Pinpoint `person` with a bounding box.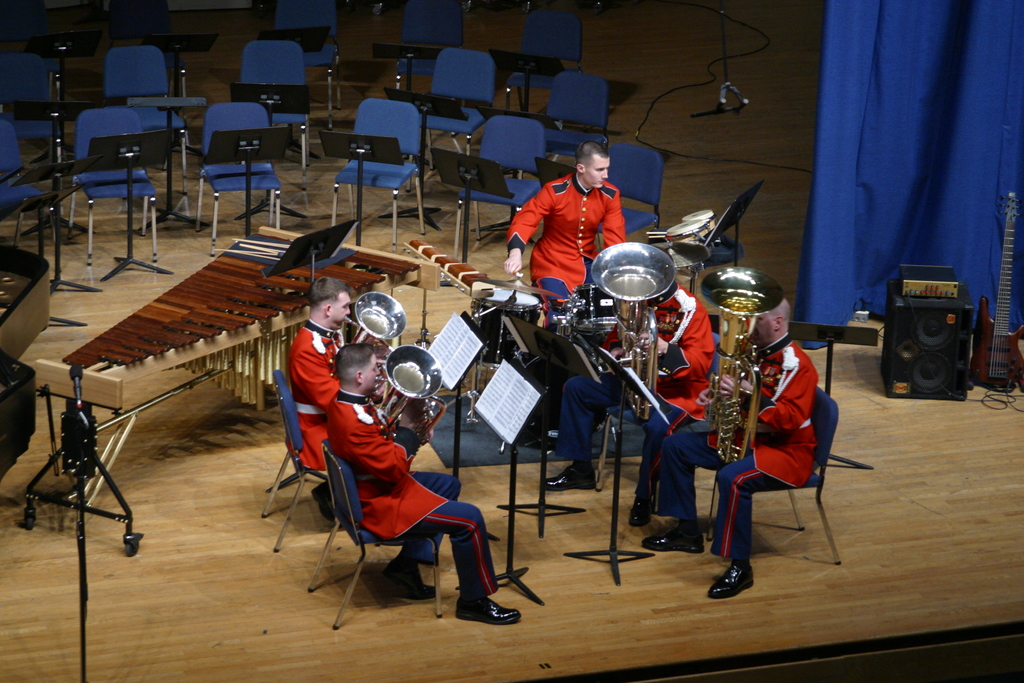
<box>323,347,519,622</box>.
